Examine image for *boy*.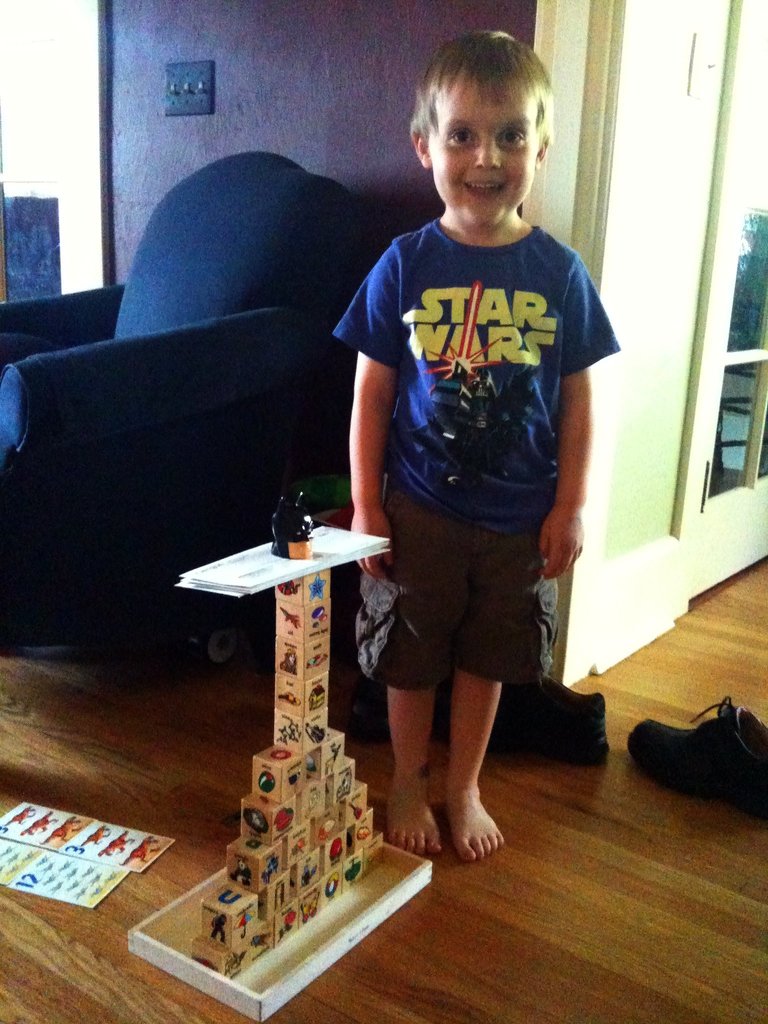
Examination result: Rect(326, 50, 627, 800).
